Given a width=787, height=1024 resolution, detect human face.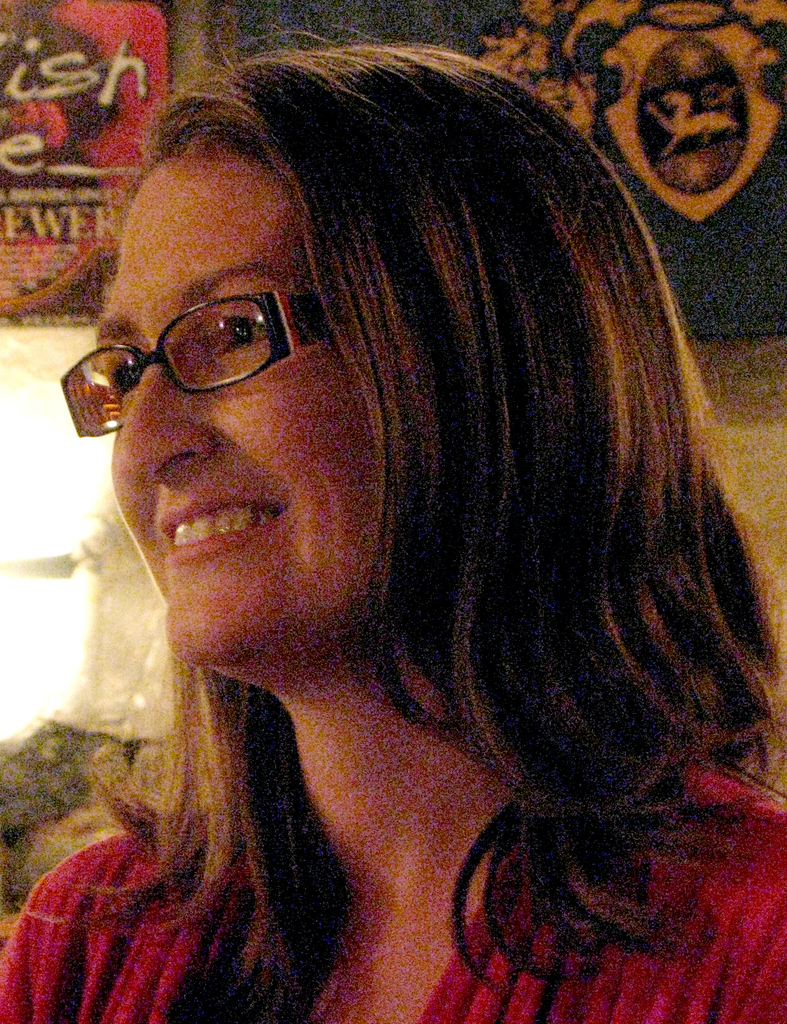
BBox(99, 152, 385, 671).
